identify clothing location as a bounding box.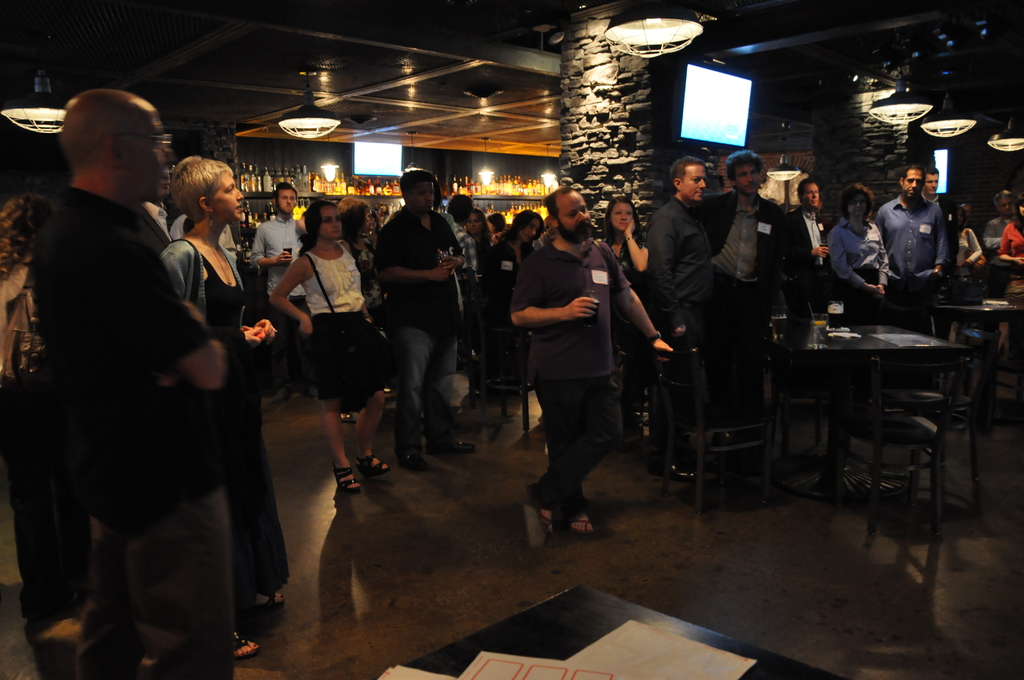
(604, 233, 650, 387).
